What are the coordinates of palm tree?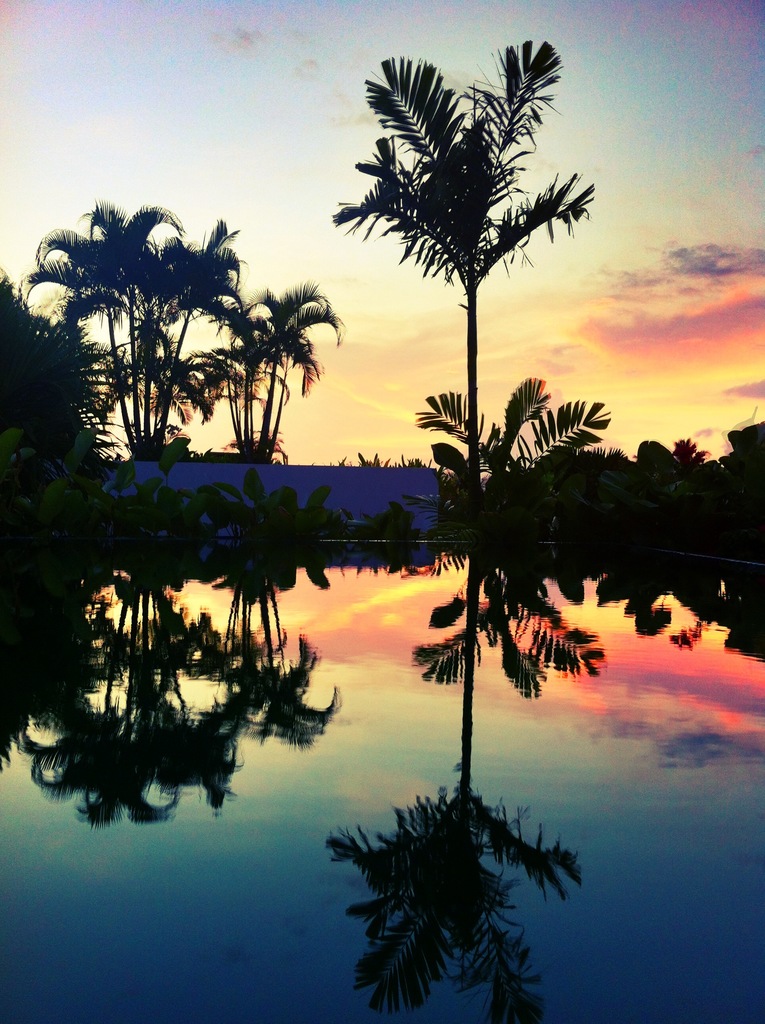
left=38, top=202, right=223, bottom=500.
